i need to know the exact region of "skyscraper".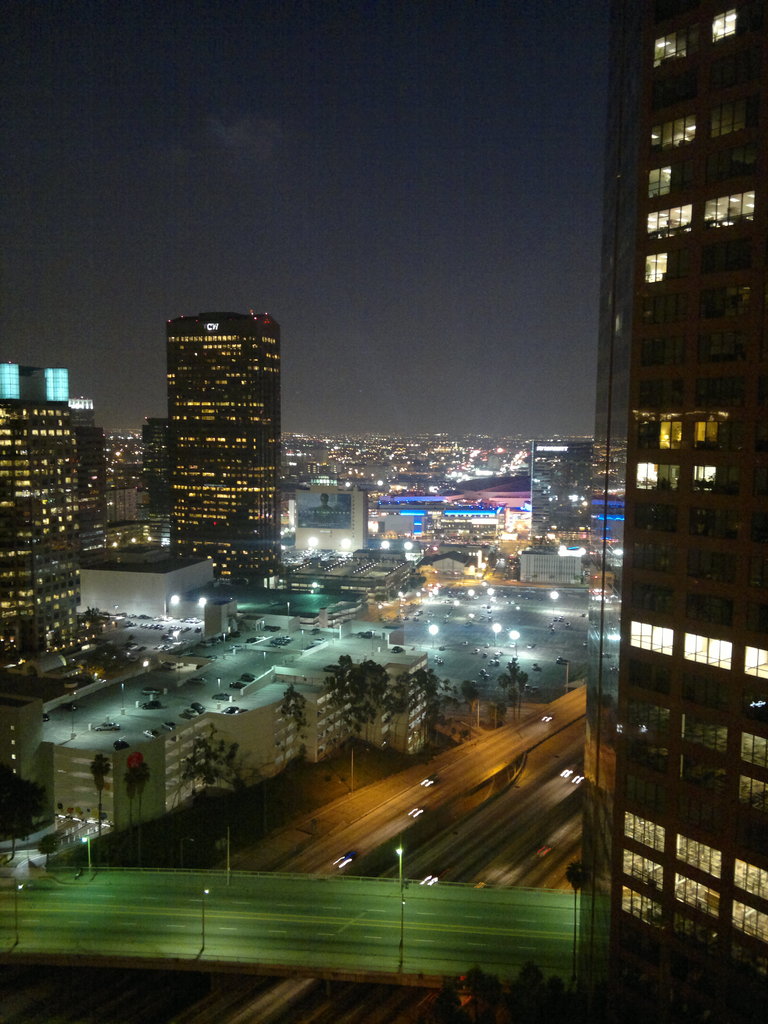
Region: detection(171, 313, 280, 577).
